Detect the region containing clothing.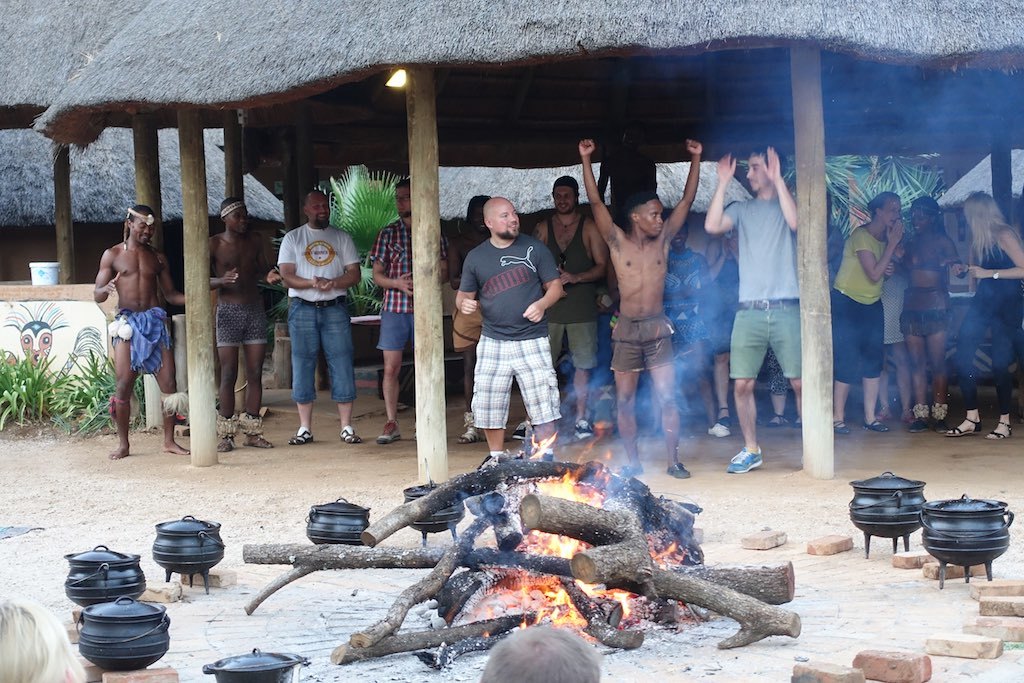
bbox=(587, 278, 623, 383).
